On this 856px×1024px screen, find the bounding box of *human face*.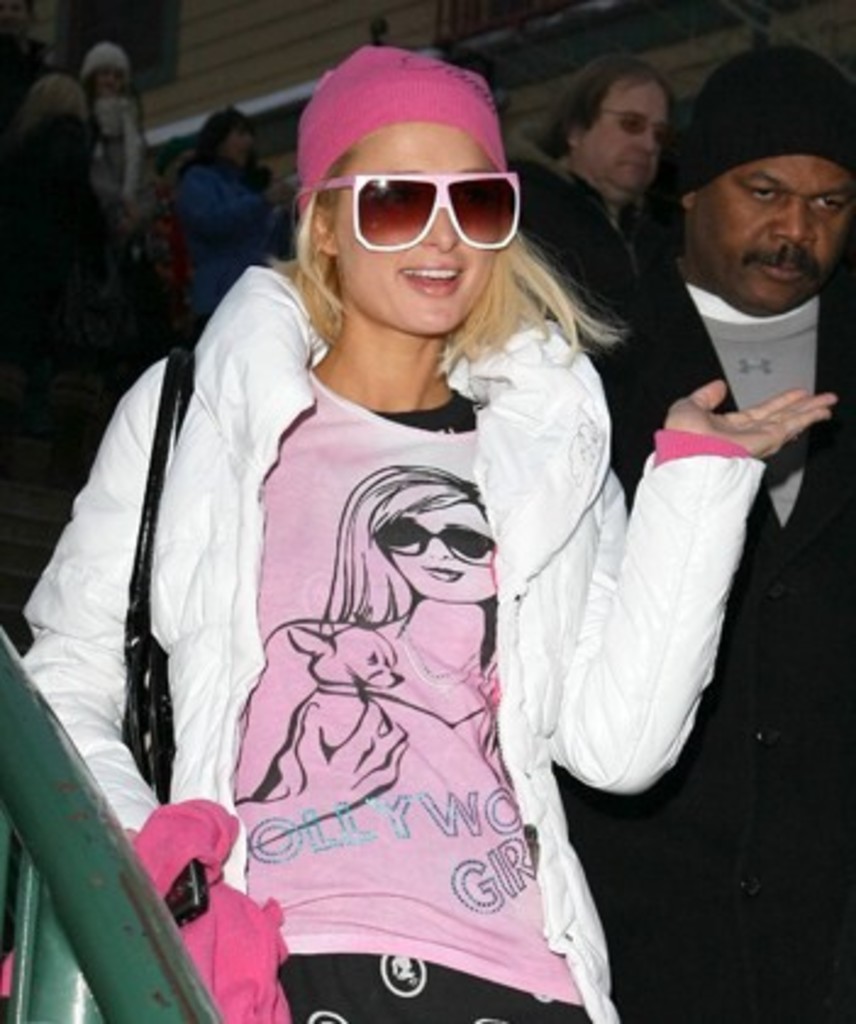
Bounding box: l=334, t=119, r=505, b=339.
